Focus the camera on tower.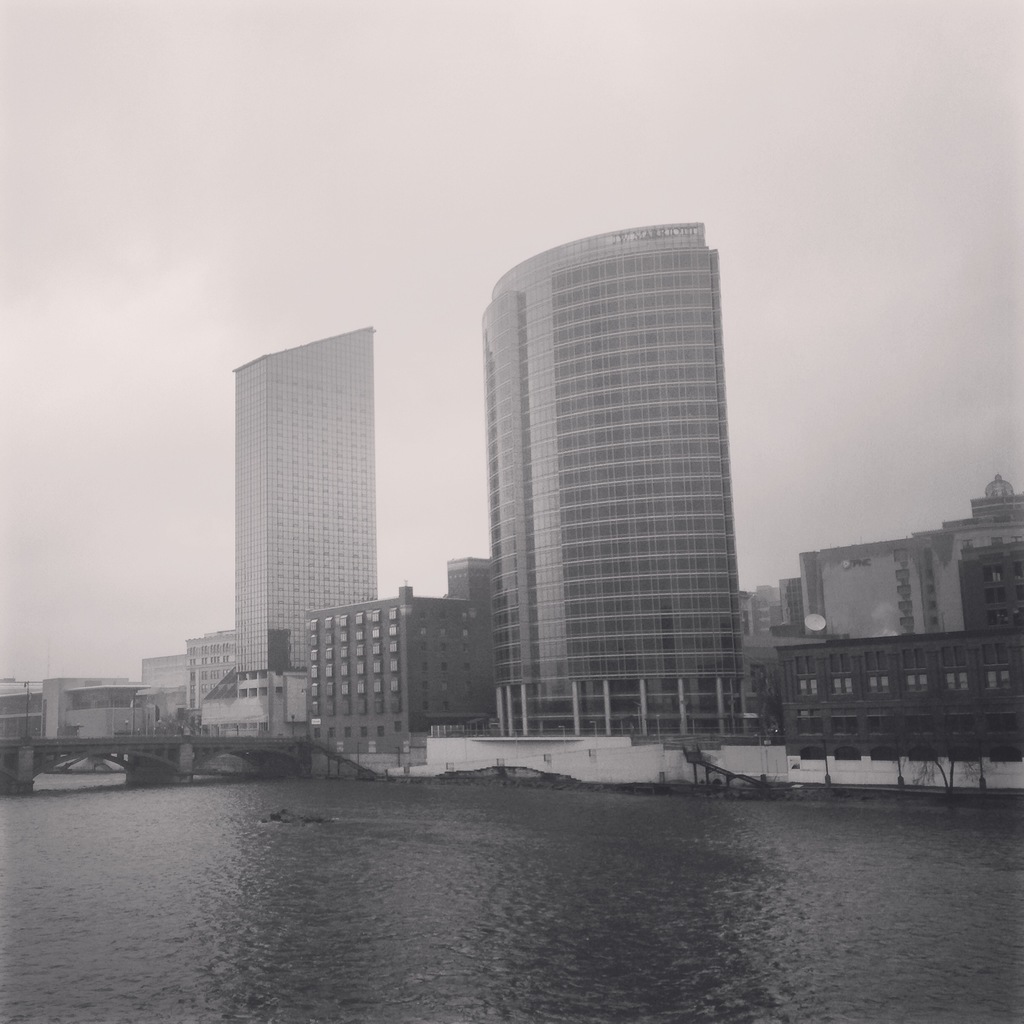
Focus region: 207,297,420,684.
